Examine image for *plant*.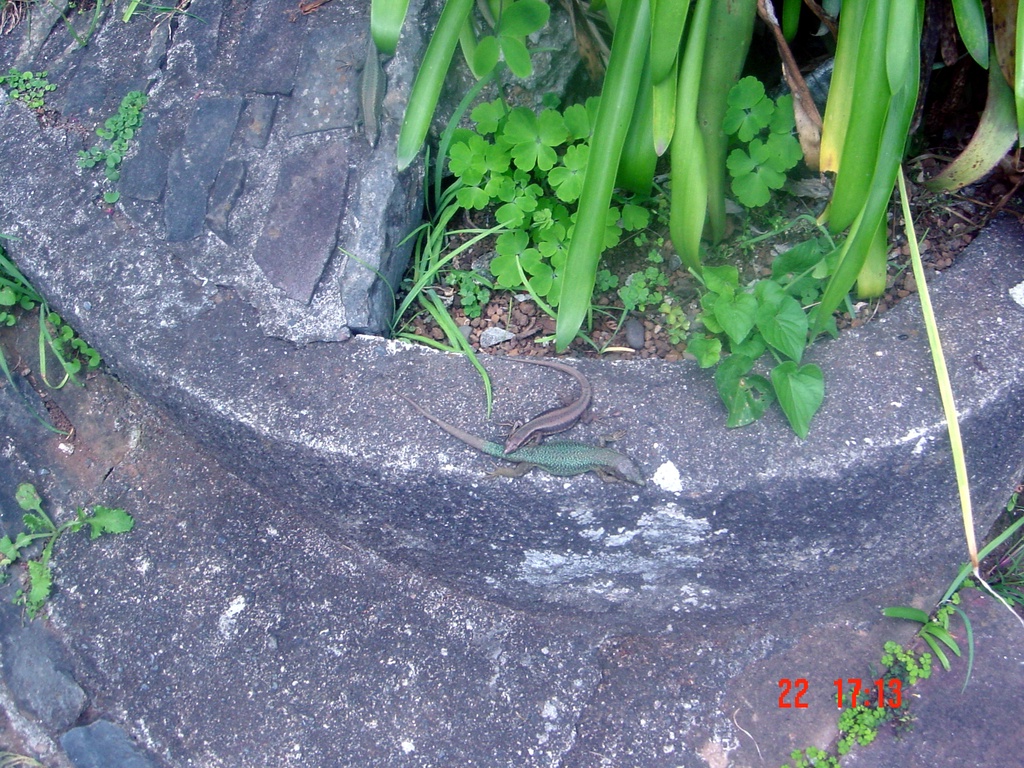
Examination result: {"left": 47, "top": 310, "right": 99, "bottom": 374}.
